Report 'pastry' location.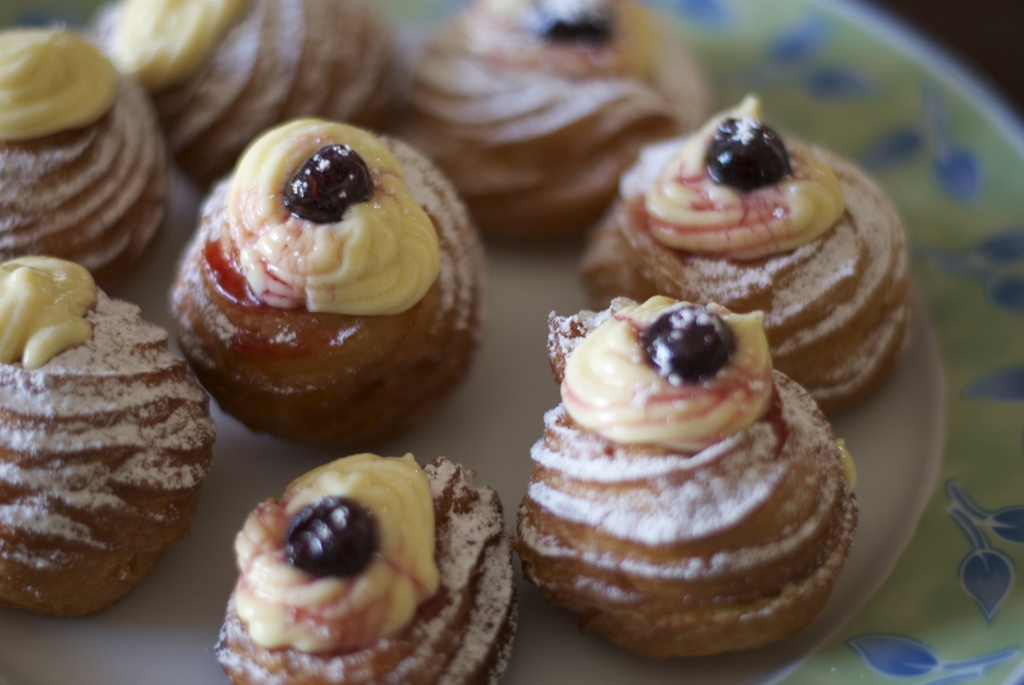
Report: [577,98,912,410].
